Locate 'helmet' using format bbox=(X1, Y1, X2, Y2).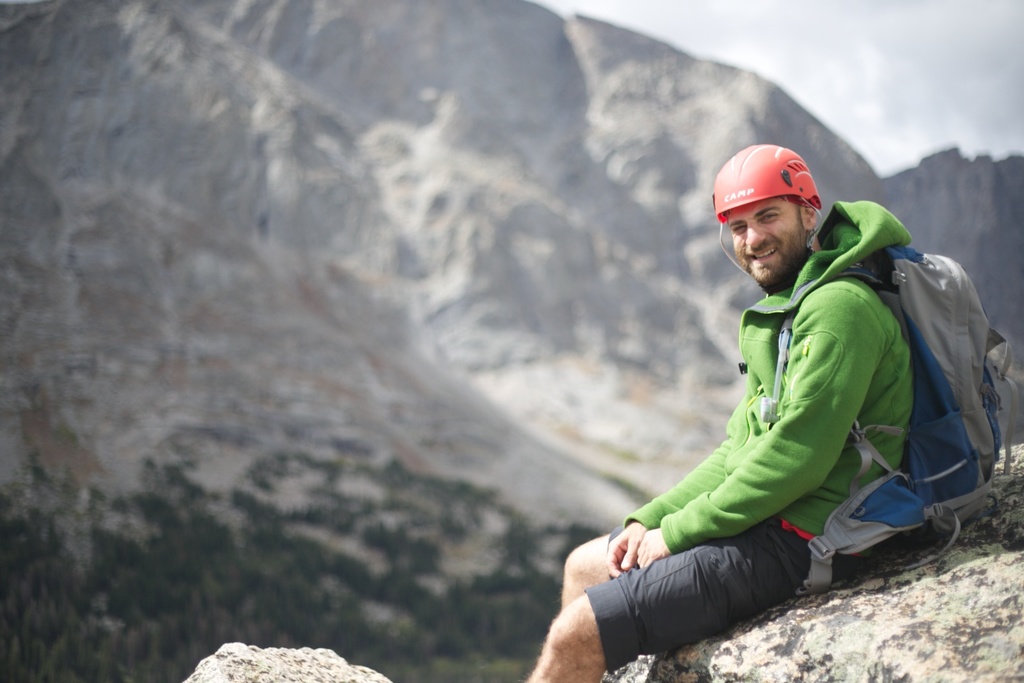
bbox=(711, 145, 826, 211).
